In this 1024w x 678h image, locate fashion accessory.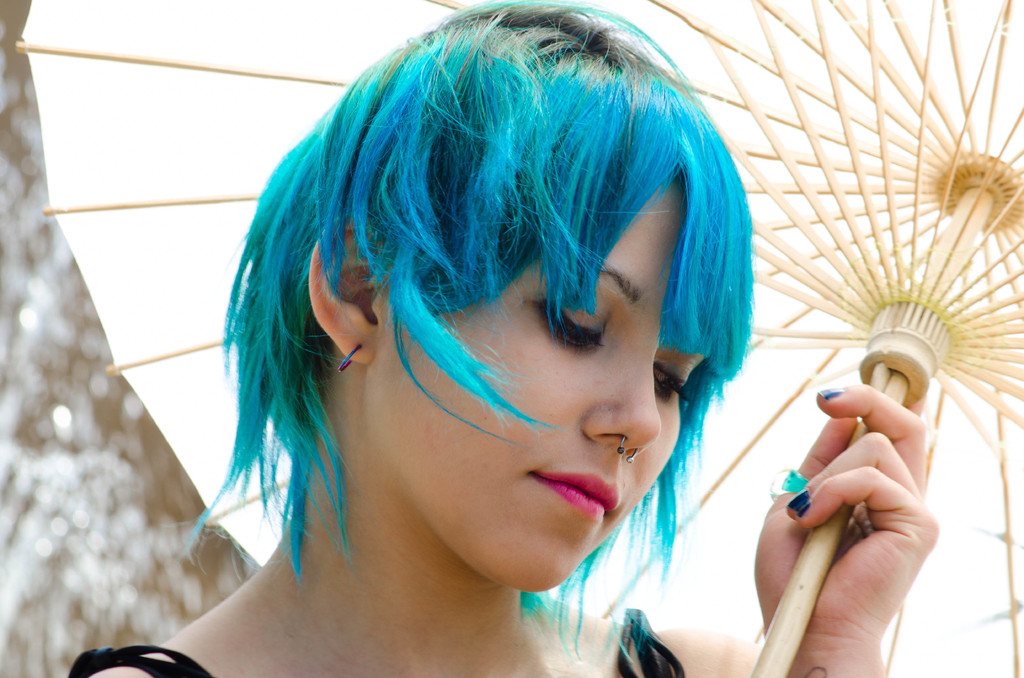
Bounding box: bbox=(13, 1, 1023, 677).
